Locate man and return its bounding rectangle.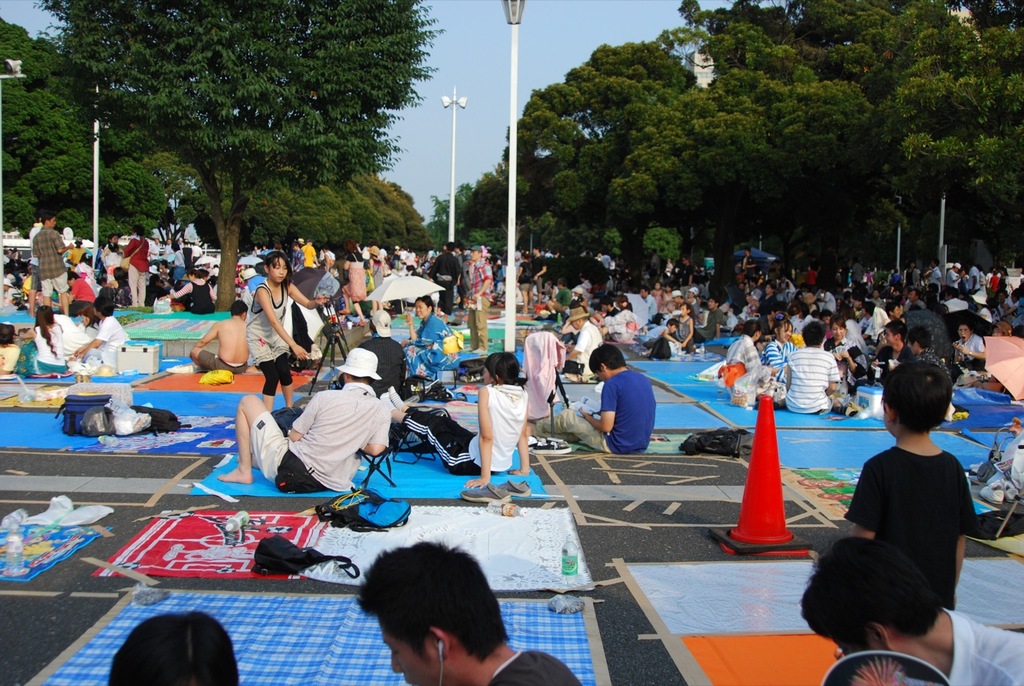
563,305,604,382.
